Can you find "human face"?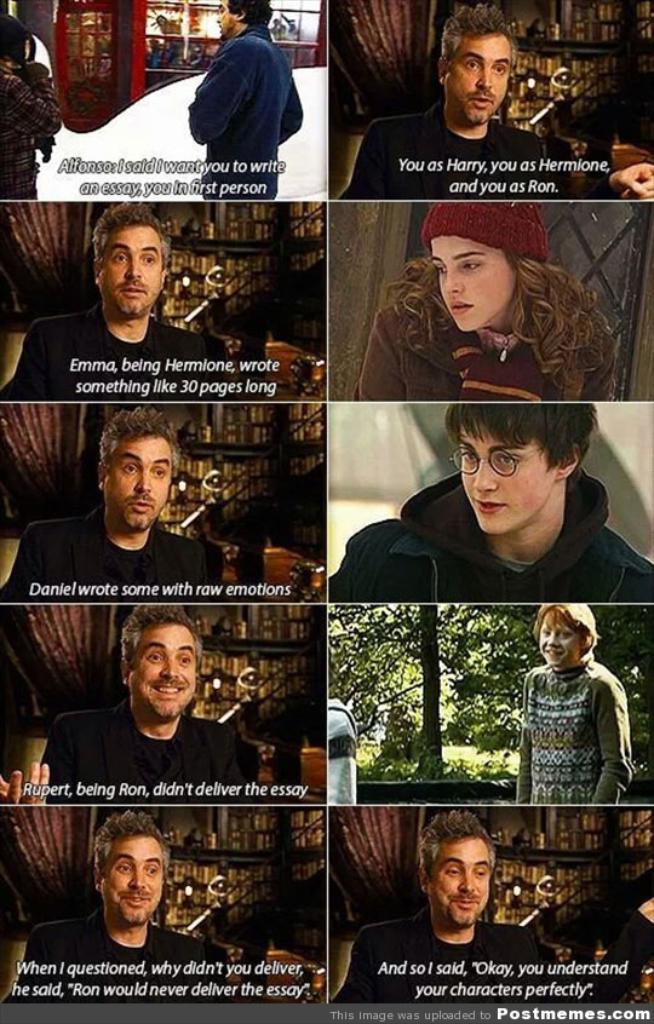
Yes, bounding box: BBox(459, 422, 552, 534).
